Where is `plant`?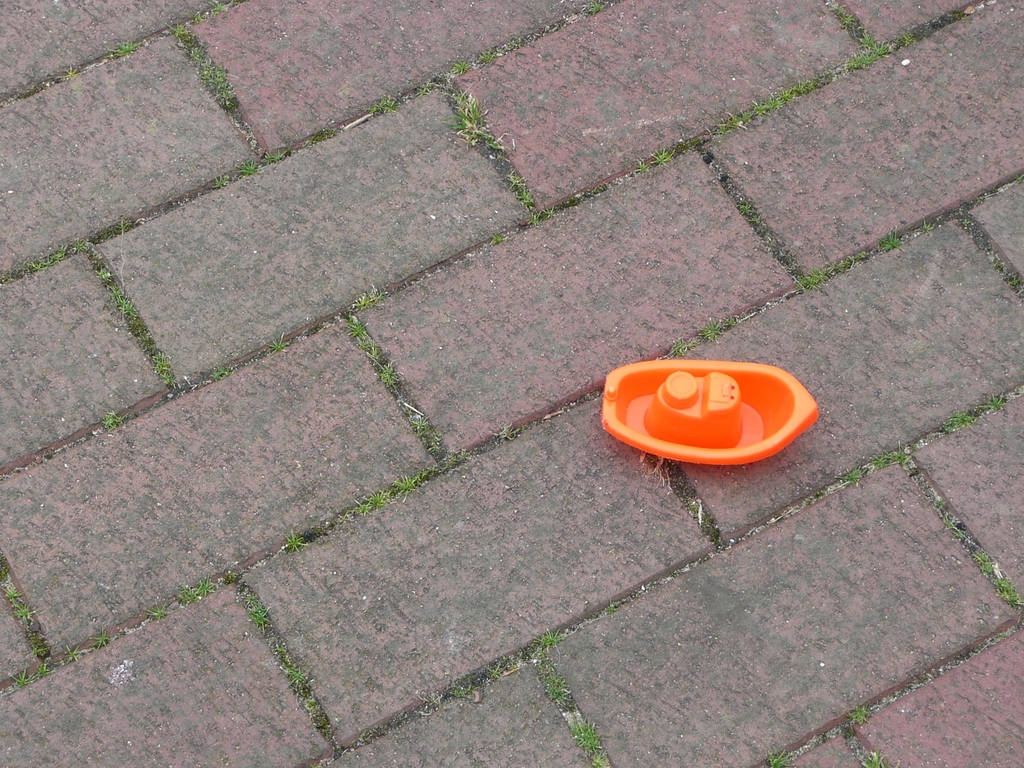
573,0,607,14.
